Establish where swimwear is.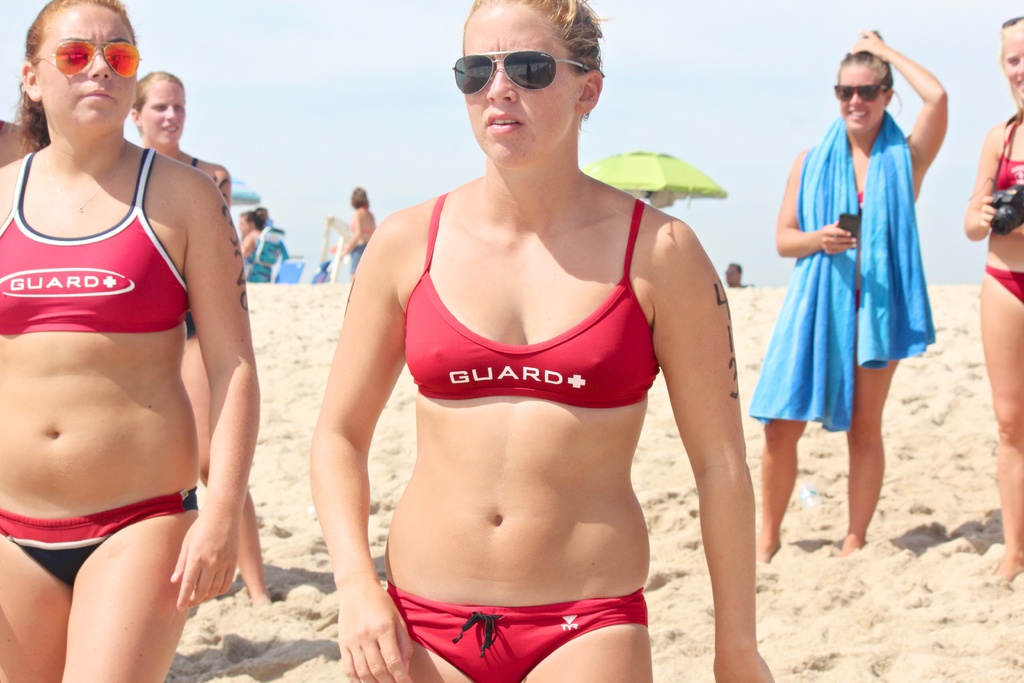
Established at <bbox>0, 490, 199, 588</bbox>.
